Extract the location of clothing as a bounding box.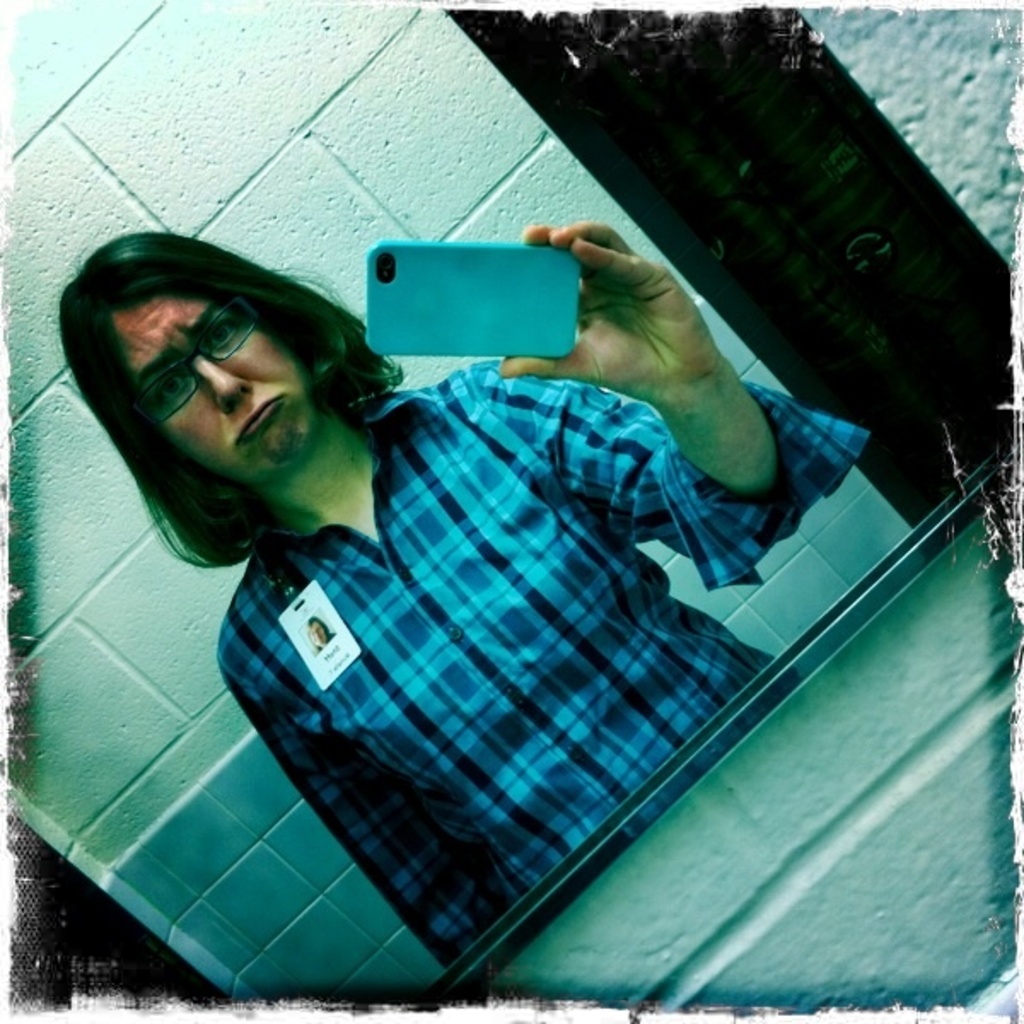
x1=217, y1=273, x2=869, y2=954.
